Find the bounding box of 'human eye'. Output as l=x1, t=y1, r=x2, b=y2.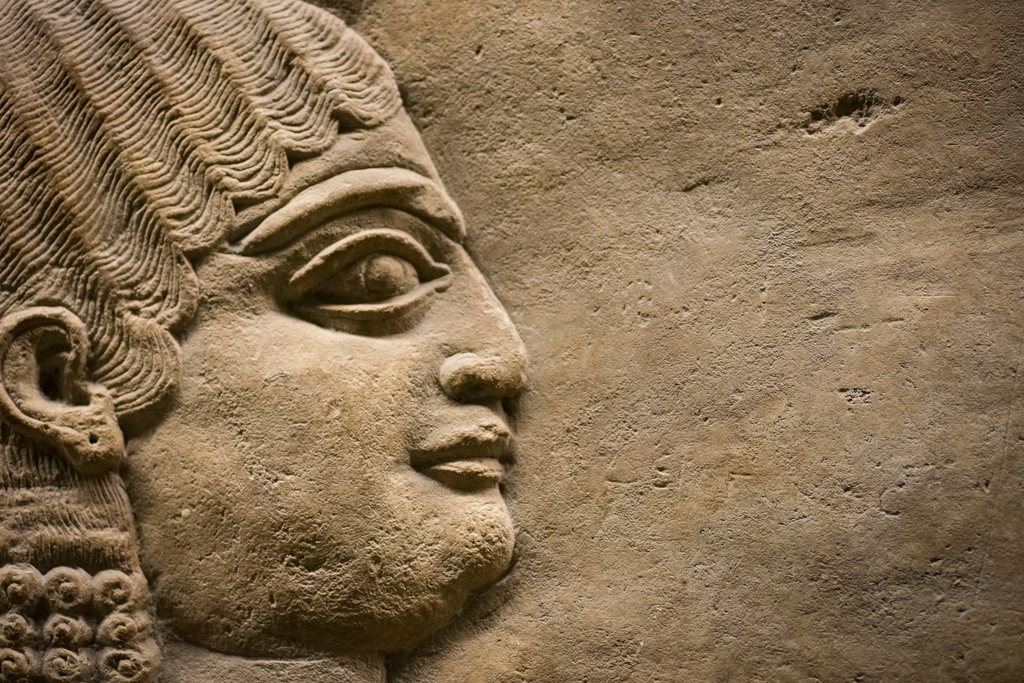
l=268, t=224, r=455, b=343.
